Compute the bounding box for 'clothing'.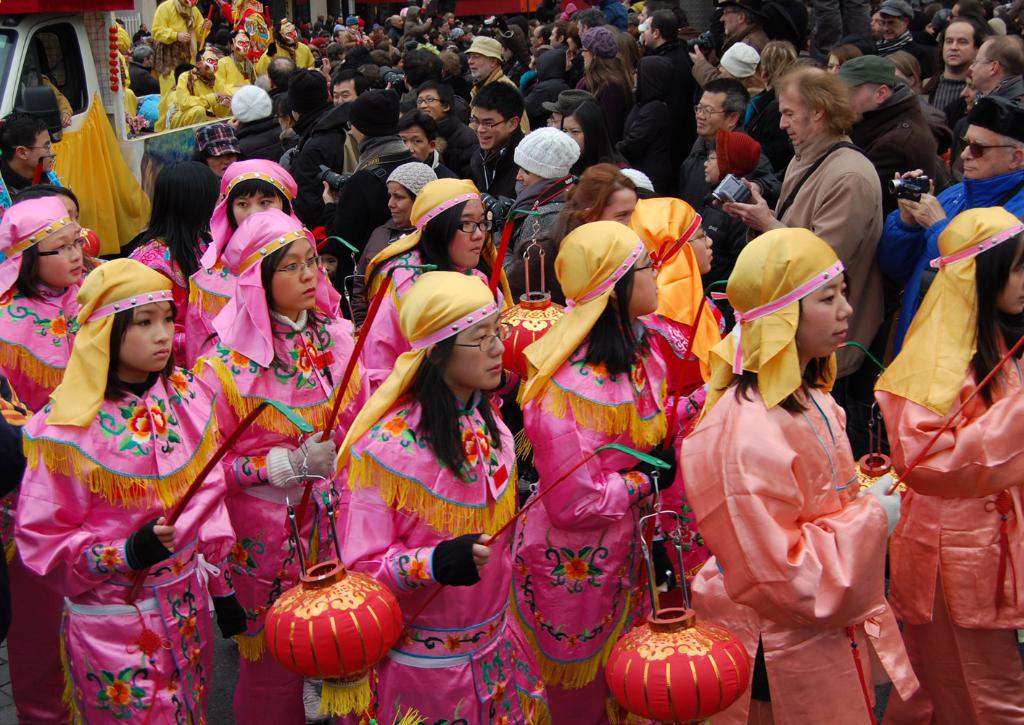
locate(9, 369, 223, 724).
